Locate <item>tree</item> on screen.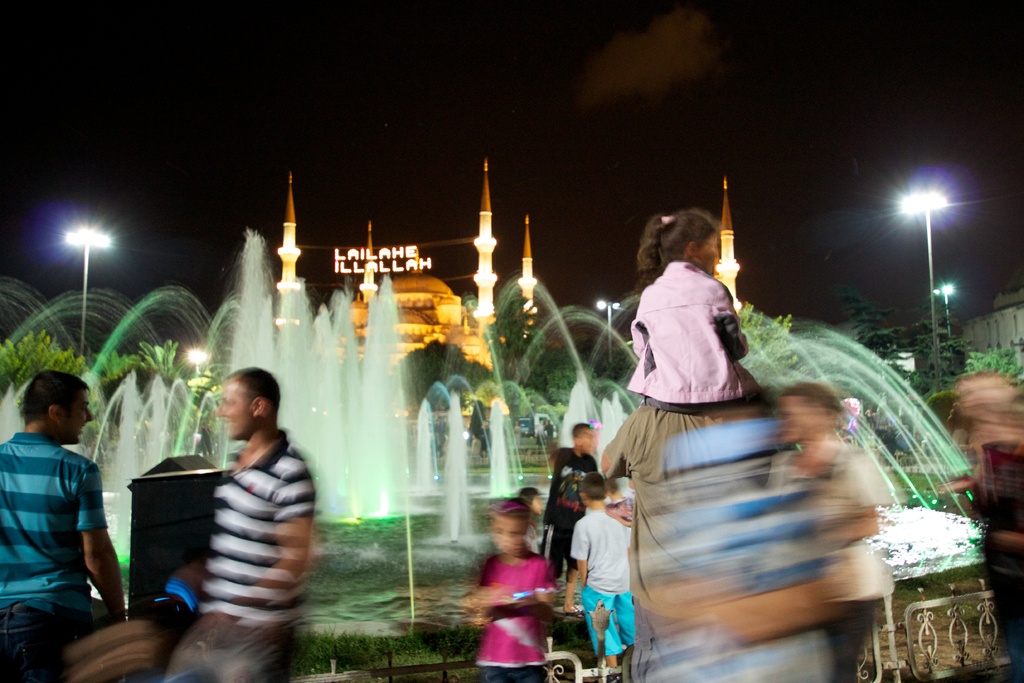
On screen at [0, 327, 102, 397].
